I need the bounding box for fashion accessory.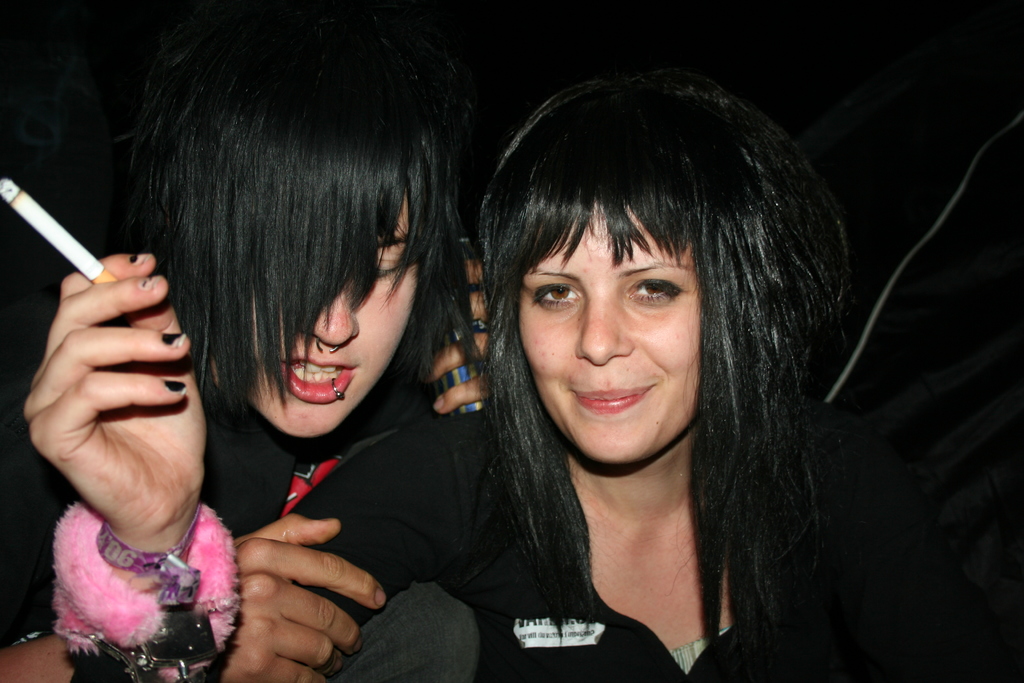
Here it is: l=47, t=506, r=247, b=678.
